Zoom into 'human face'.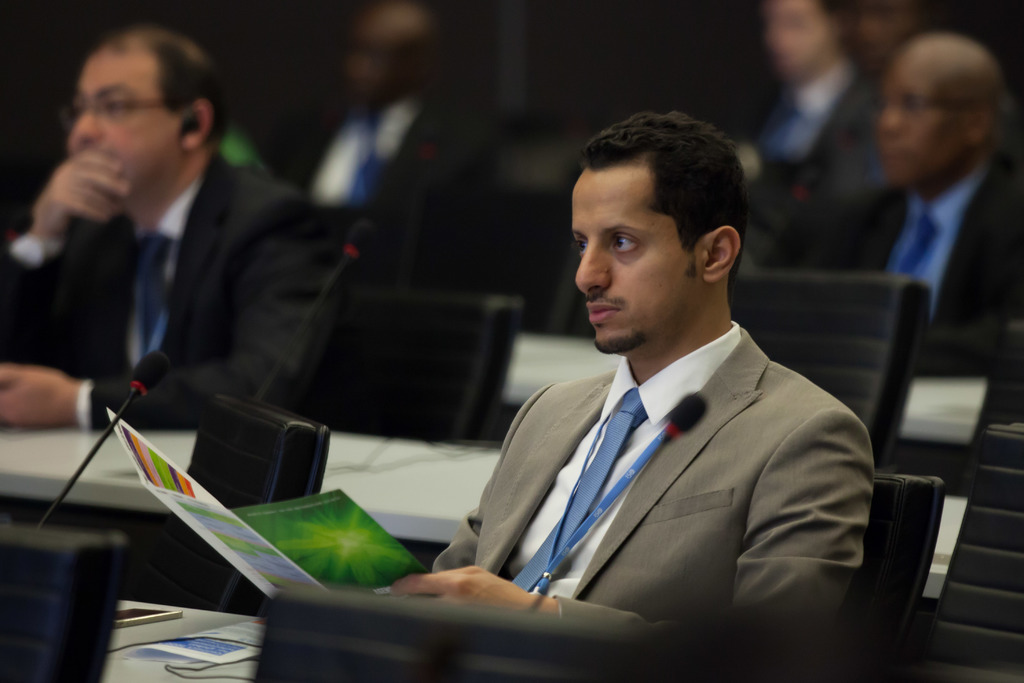
Zoom target: box(765, 0, 831, 72).
